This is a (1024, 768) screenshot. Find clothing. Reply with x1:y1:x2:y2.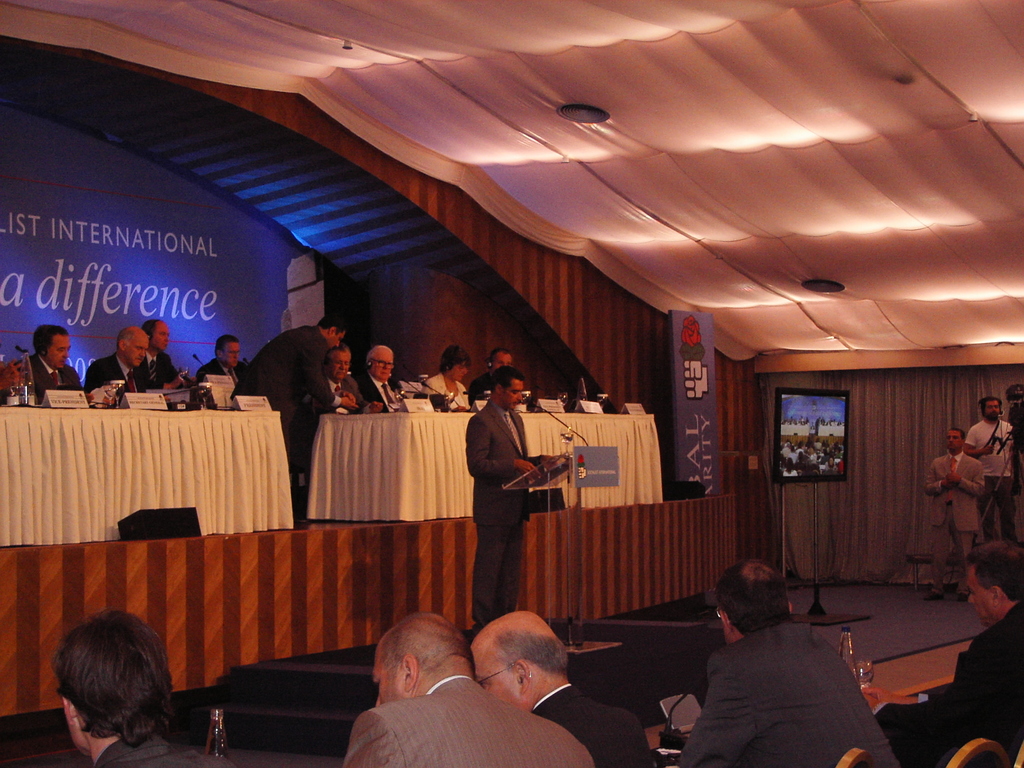
246:323:338:499.
